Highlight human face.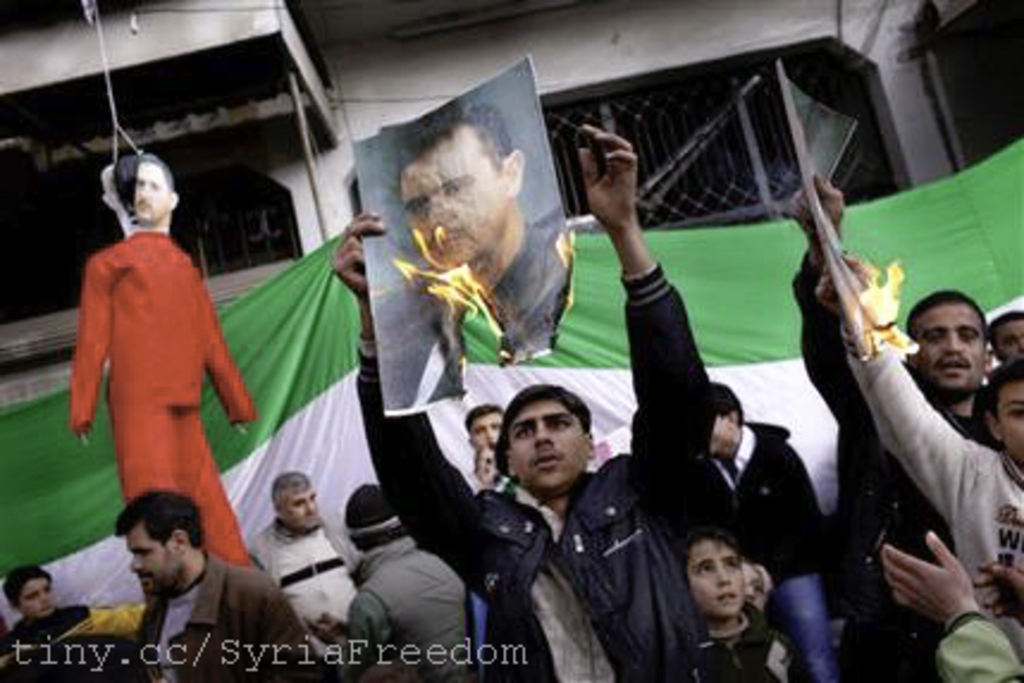
Highlighted region: BBox(131, 158, 174, 222).
